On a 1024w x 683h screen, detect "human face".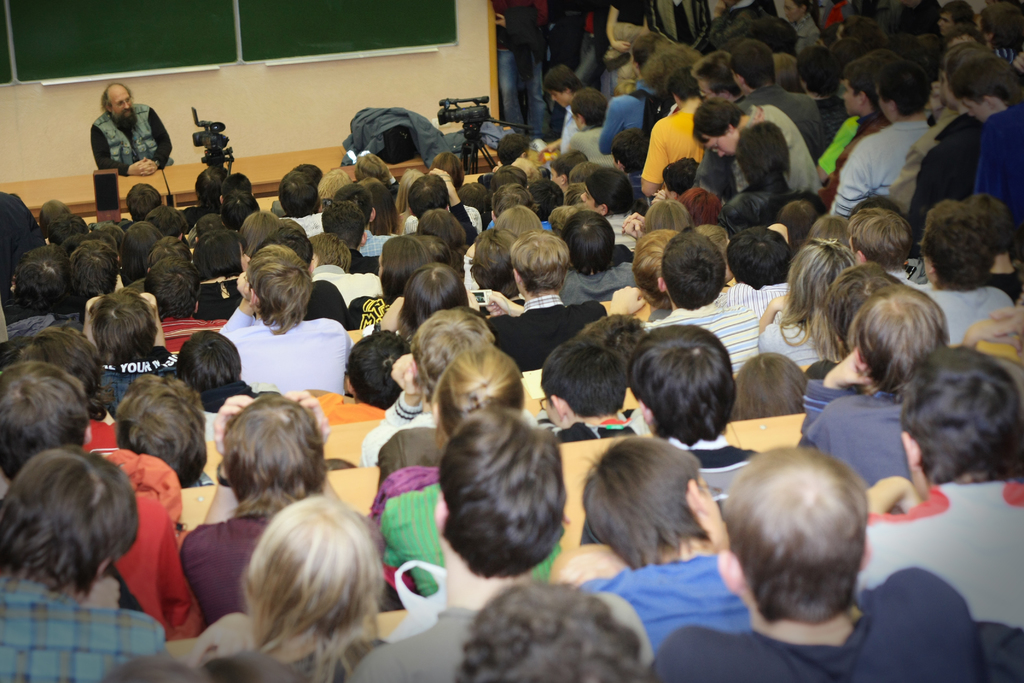
844,78,858,113.
